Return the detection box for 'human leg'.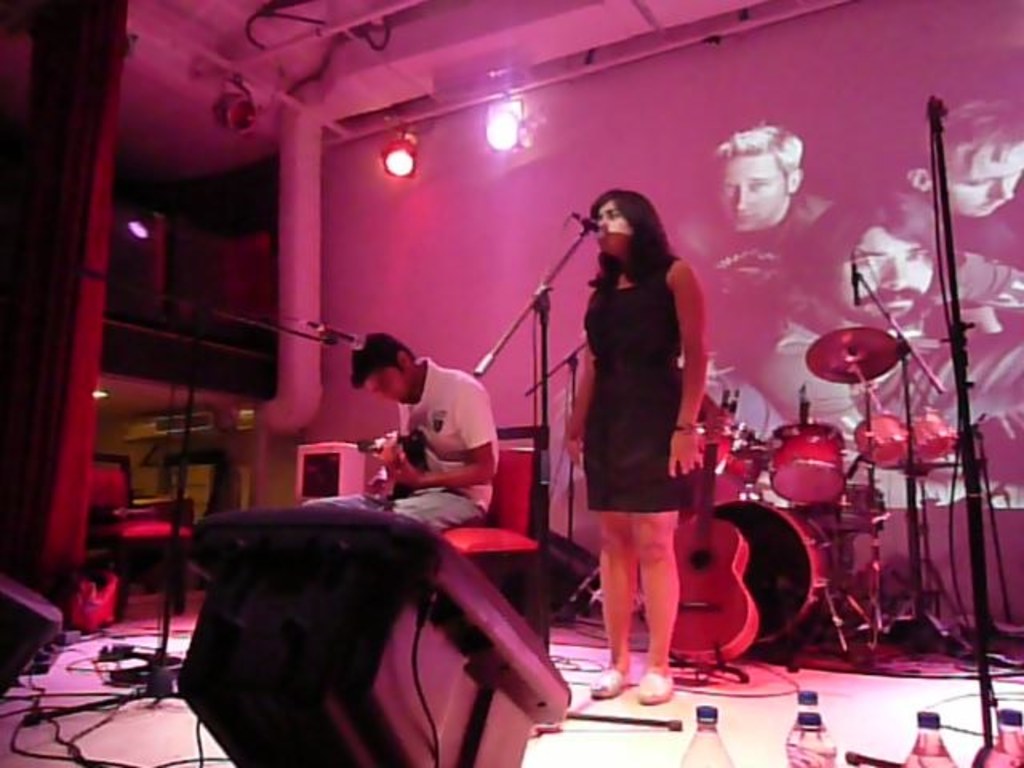
x1=310 y1=490 x2=386 y2=506.
